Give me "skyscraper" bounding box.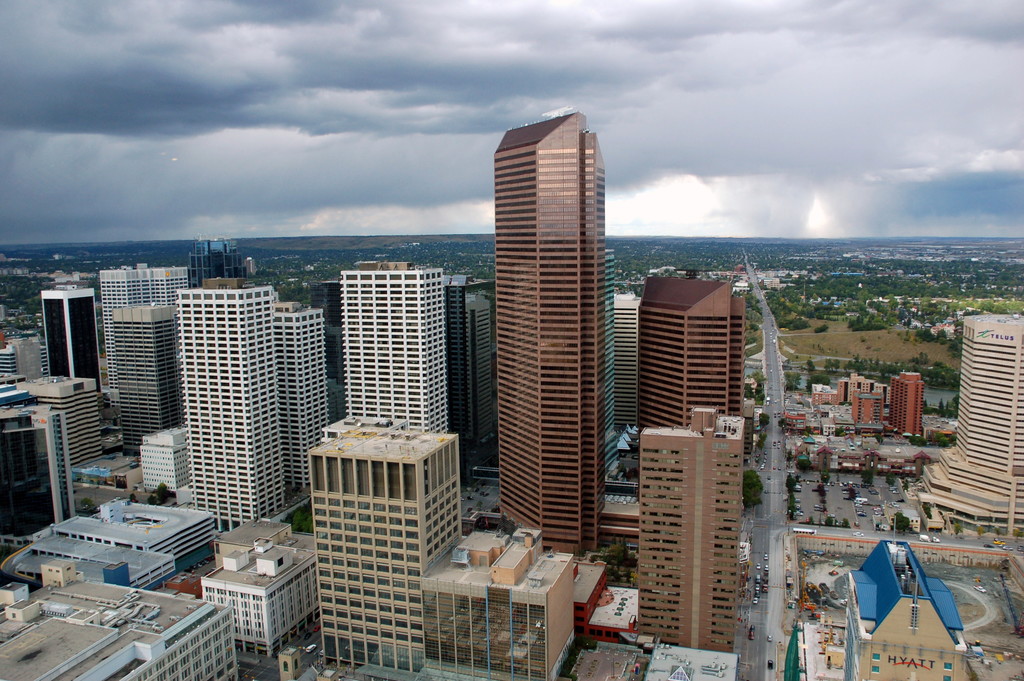
[104,301,182,455].
